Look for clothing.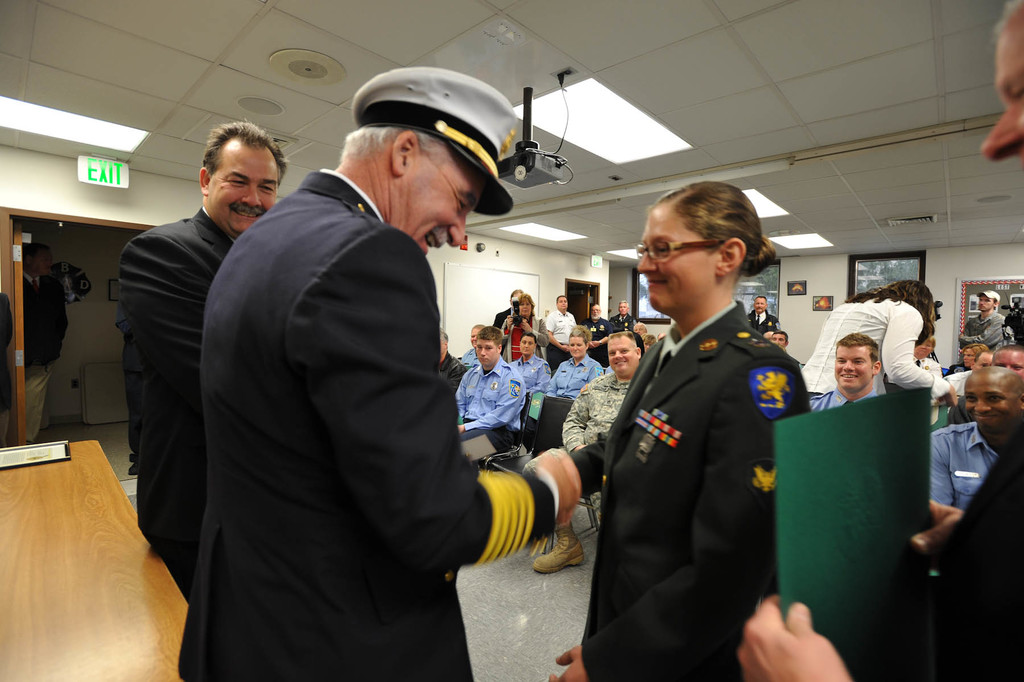
Found: (500,315,550,358).
